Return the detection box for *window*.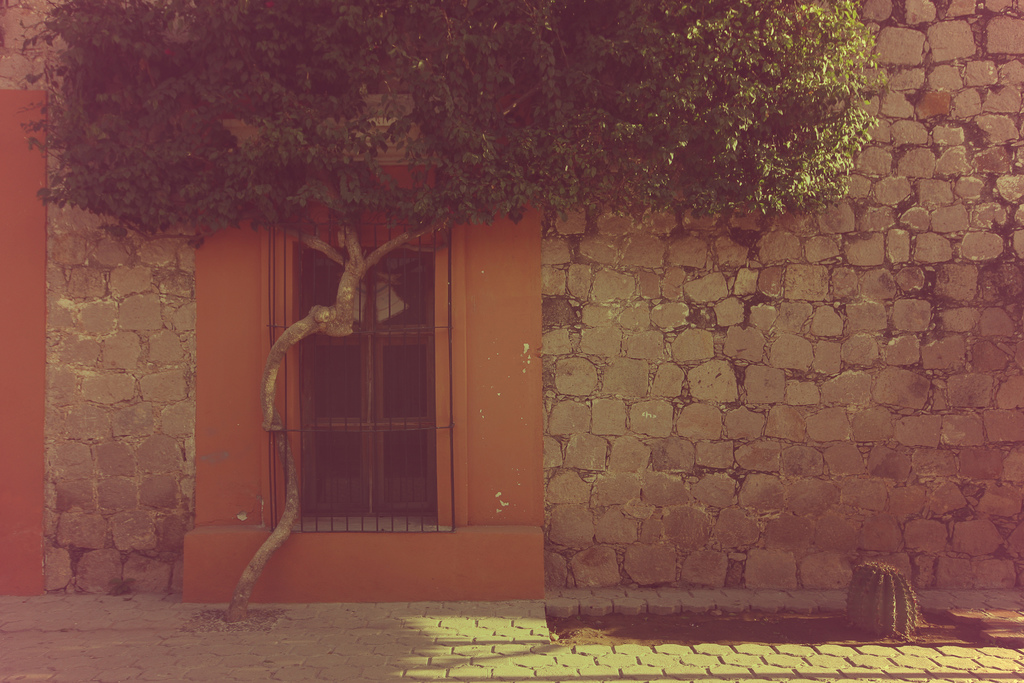
(x1=231, y1=176, x2=500, y2=567).
